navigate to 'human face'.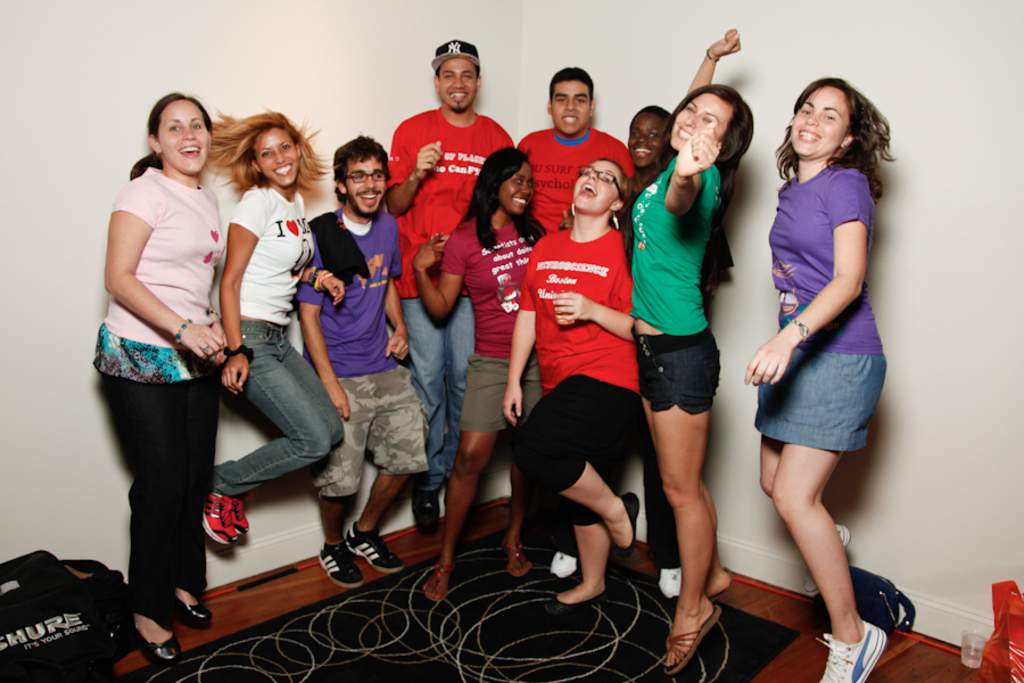
Navigation target: 661:87:732:148.
